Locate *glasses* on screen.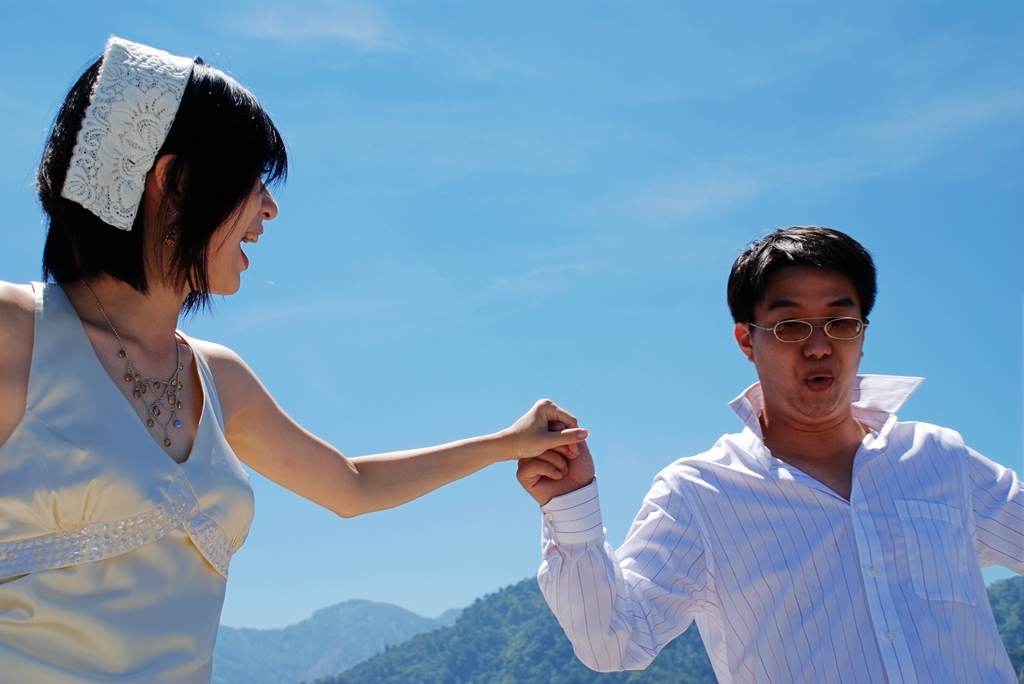
On screen at x1=752, y1=310, x2=881, y2=359.
